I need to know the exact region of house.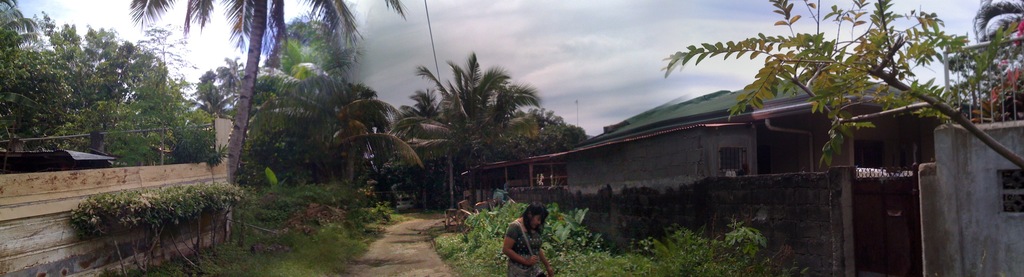
Region: box=[524, 84, 1023, 276].
